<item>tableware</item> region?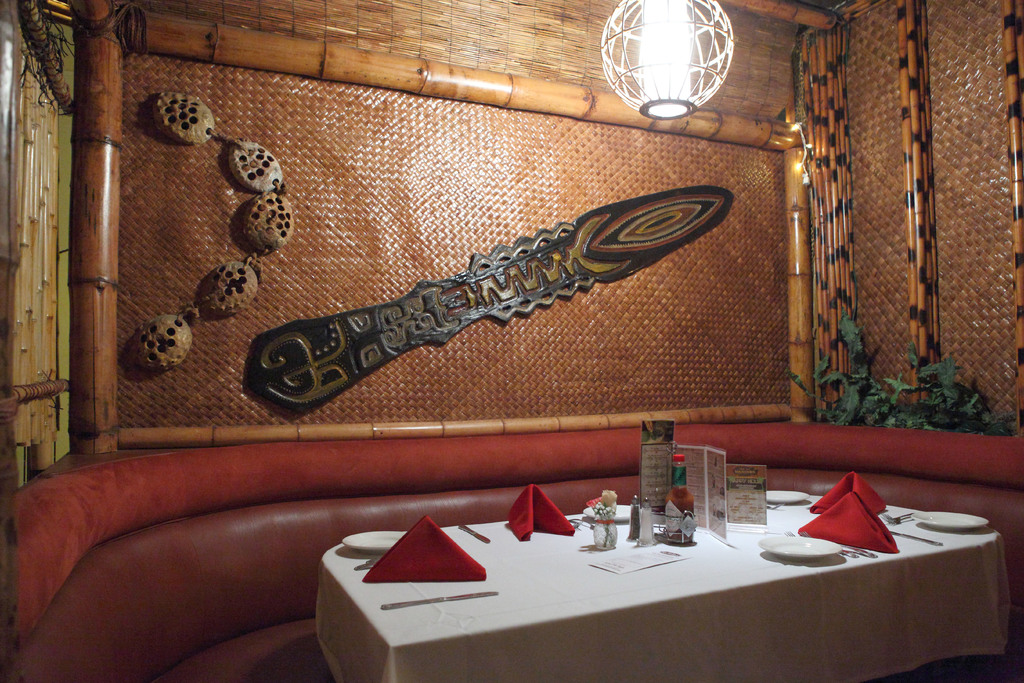
box=[767, 488, 812, 506]
